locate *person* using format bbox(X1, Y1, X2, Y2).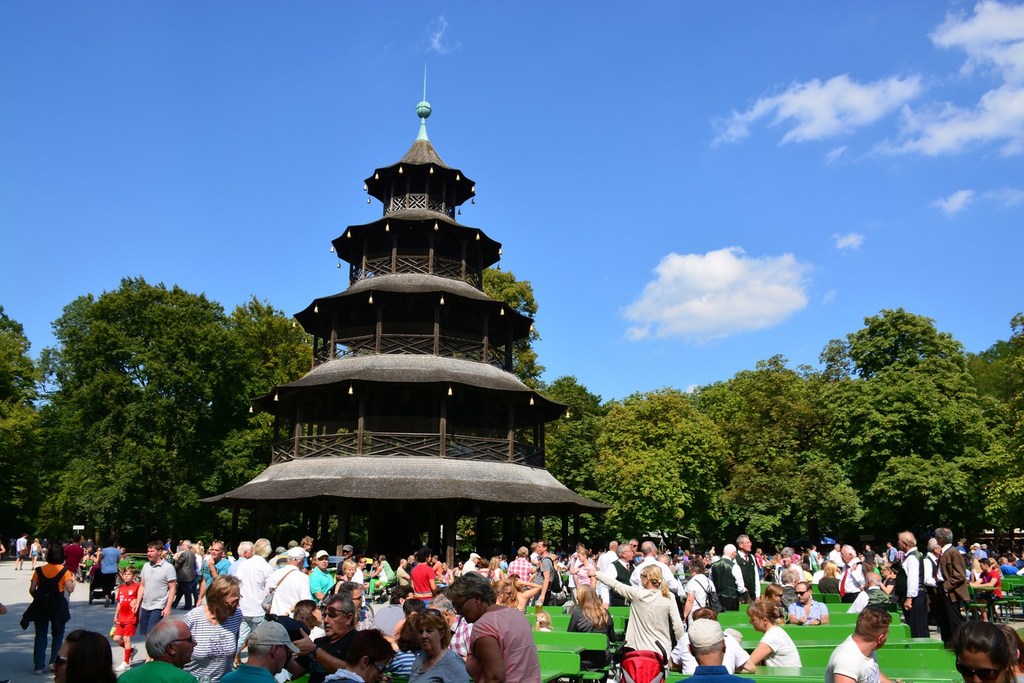
bbox(312, 640, 407, 682).
